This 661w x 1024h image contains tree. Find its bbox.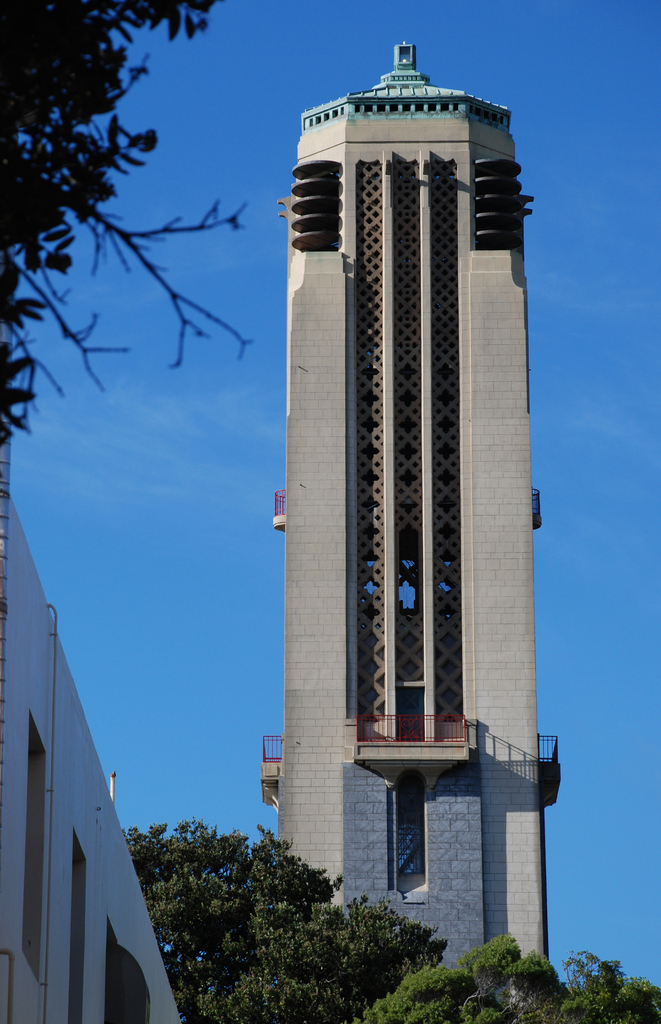
bbox=[131, 808, 461, 1002].
